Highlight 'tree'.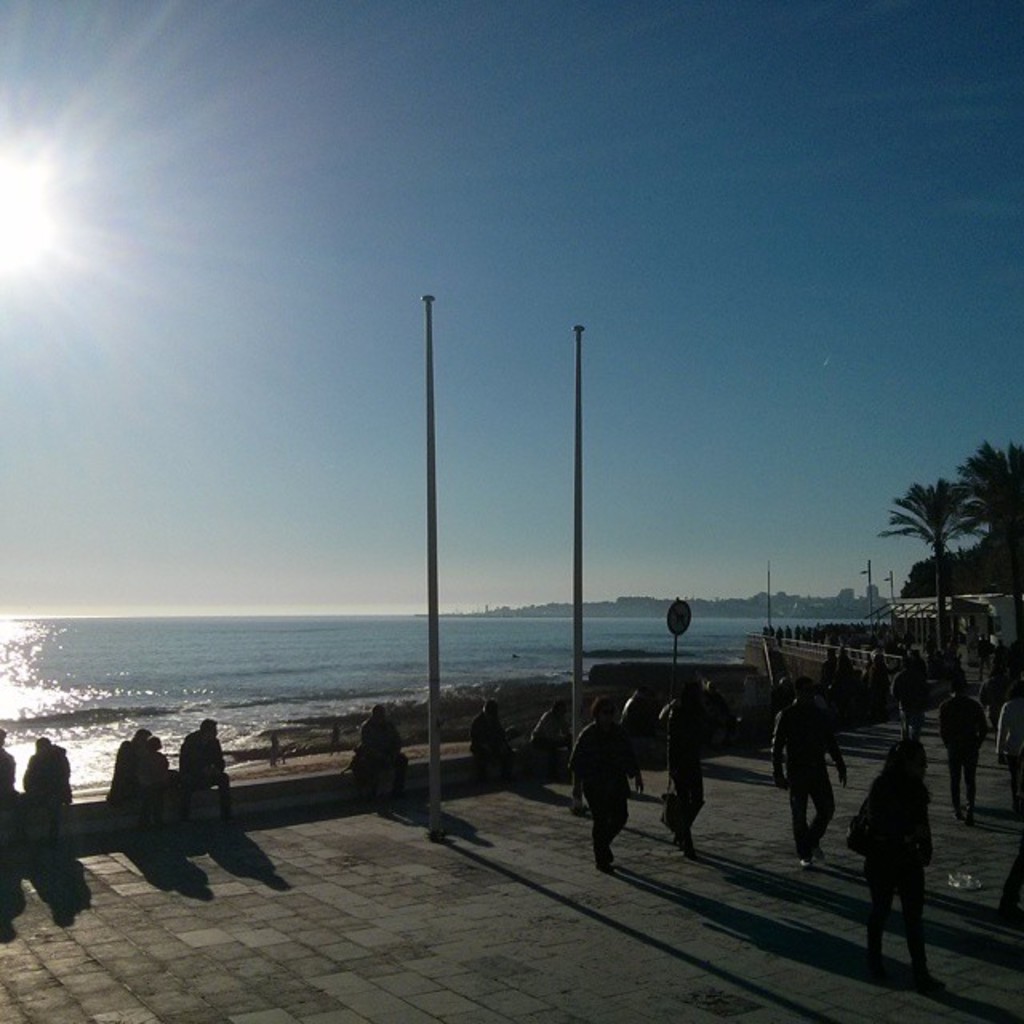
Highlighted region: rect(960, 442, 1022, 635).
